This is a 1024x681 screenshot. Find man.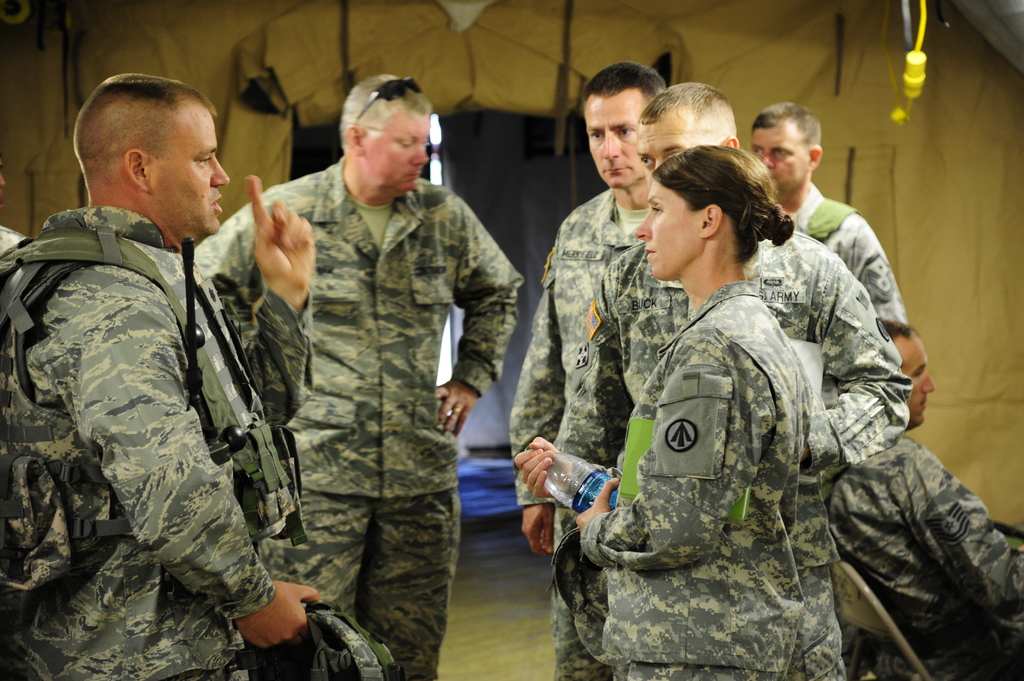
Bounding box: 548,81,908,680.
